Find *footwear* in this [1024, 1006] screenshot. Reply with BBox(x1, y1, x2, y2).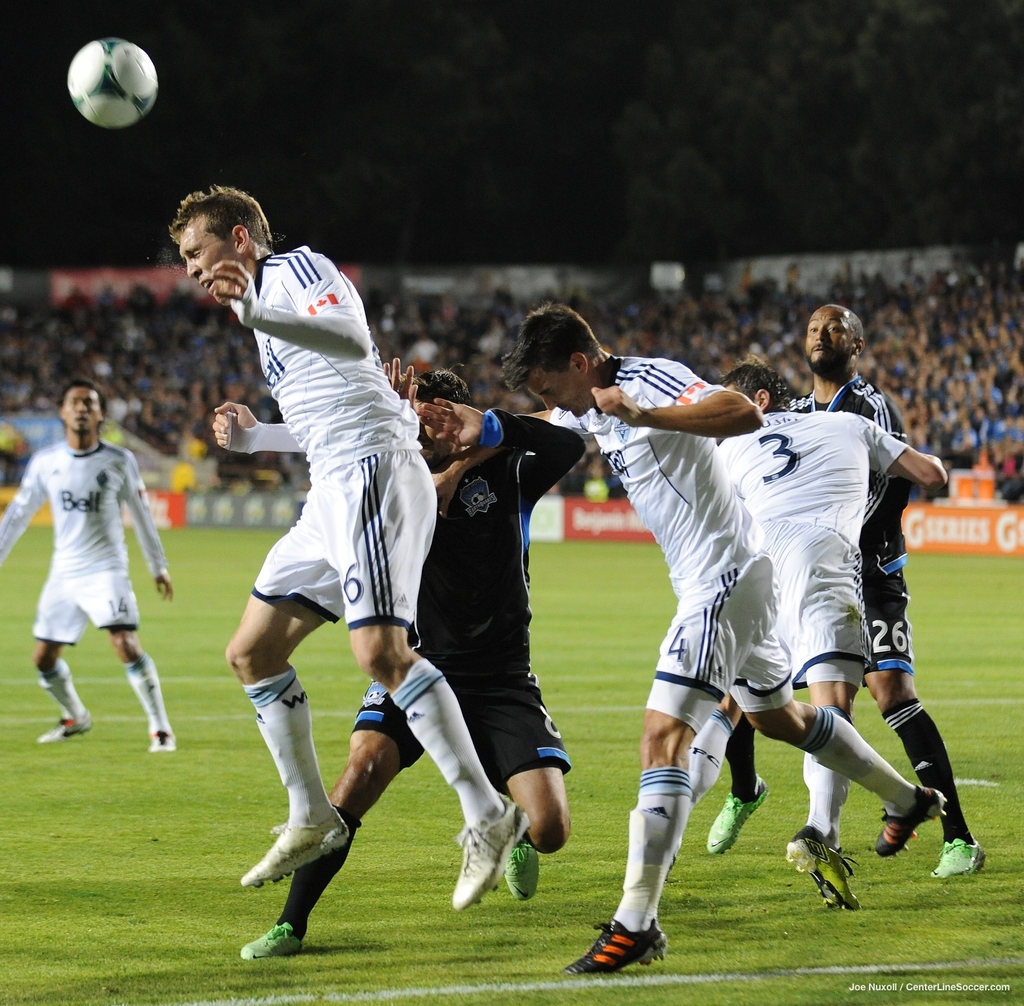
BBox(563, 915, 662, 975).
